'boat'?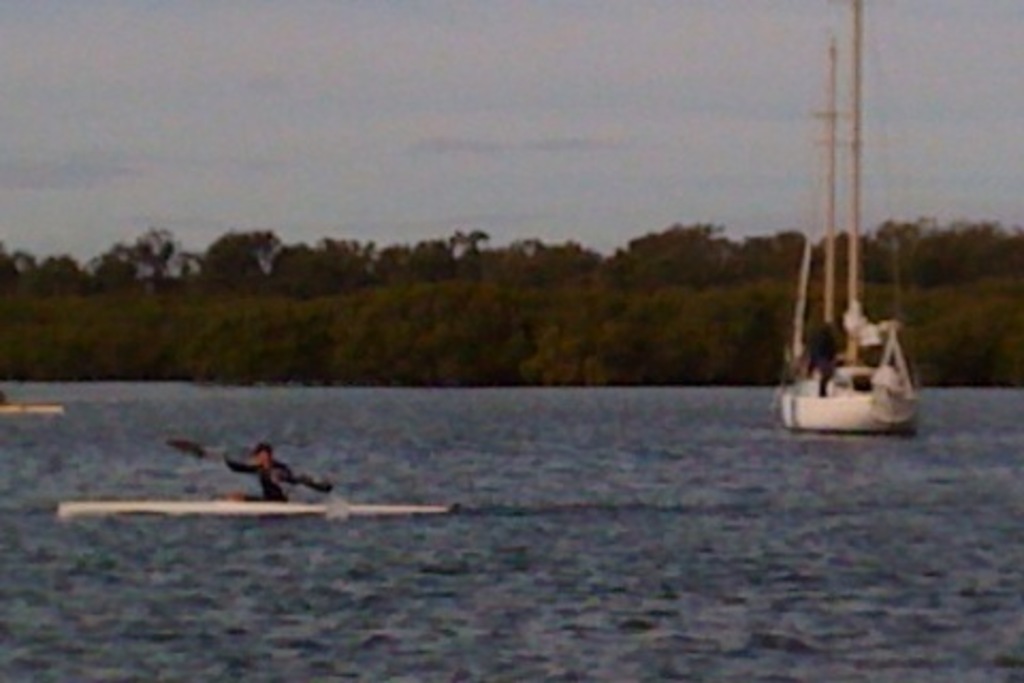
BBox(766, 38, 937, 472)
